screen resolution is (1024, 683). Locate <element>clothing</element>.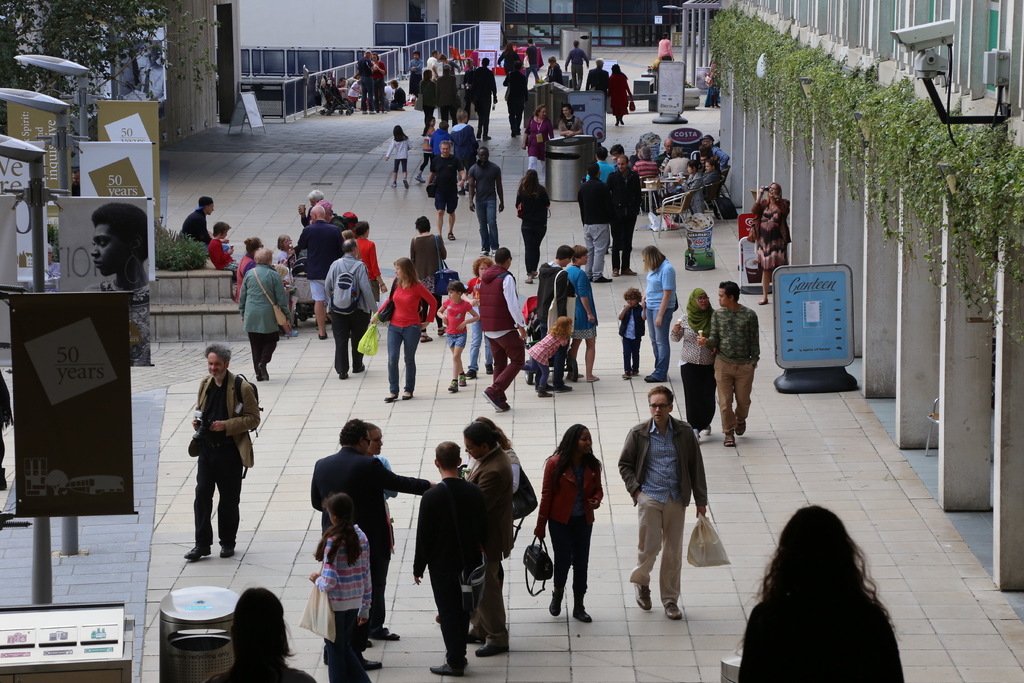
detection(358, 57, 374, 108).
